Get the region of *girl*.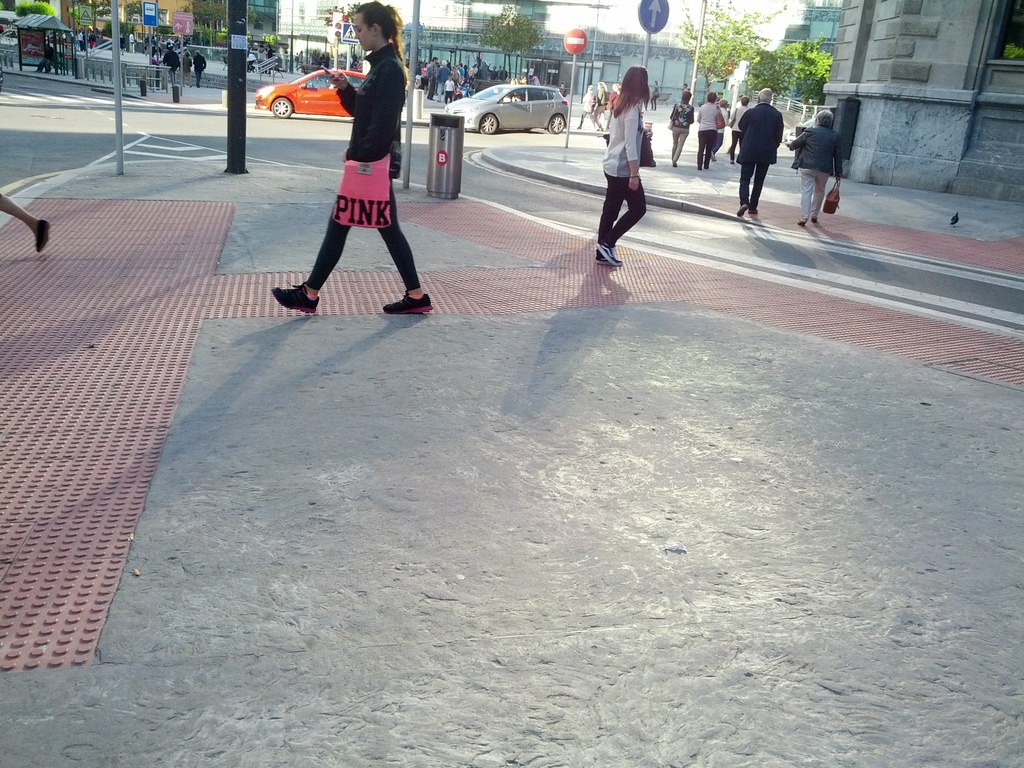
[274, 1, 433, 316].
